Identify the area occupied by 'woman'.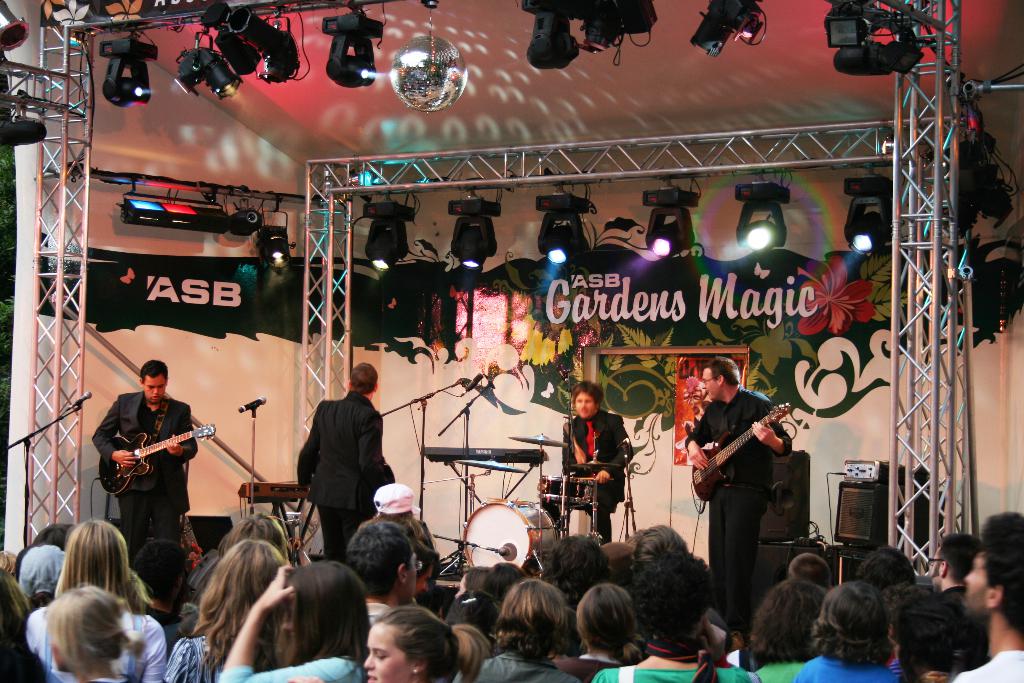
Area: crop(749, 582, 817, 682).
